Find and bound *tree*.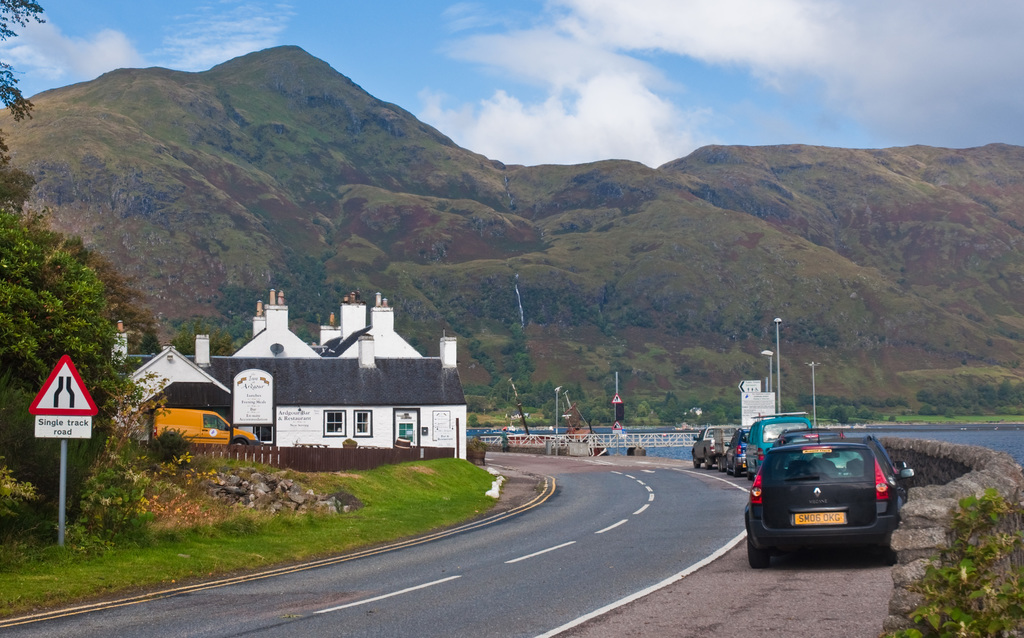
Bound: Rect(0, 0, 57, 209).
